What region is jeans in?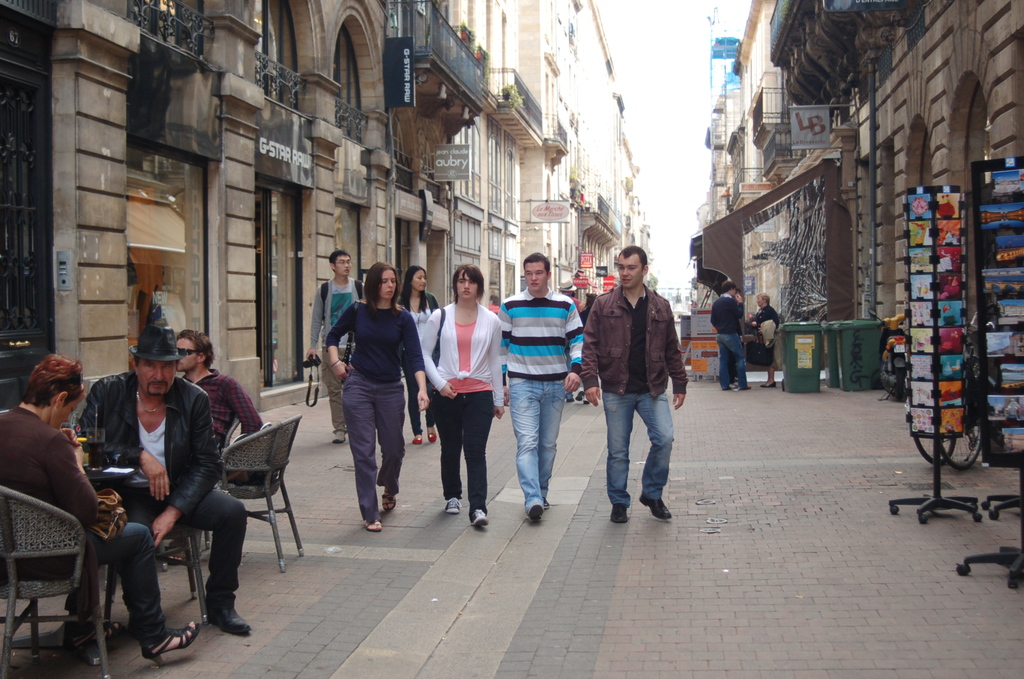
pyautogui.locateOnScreen(609, 389, 689, 526).
